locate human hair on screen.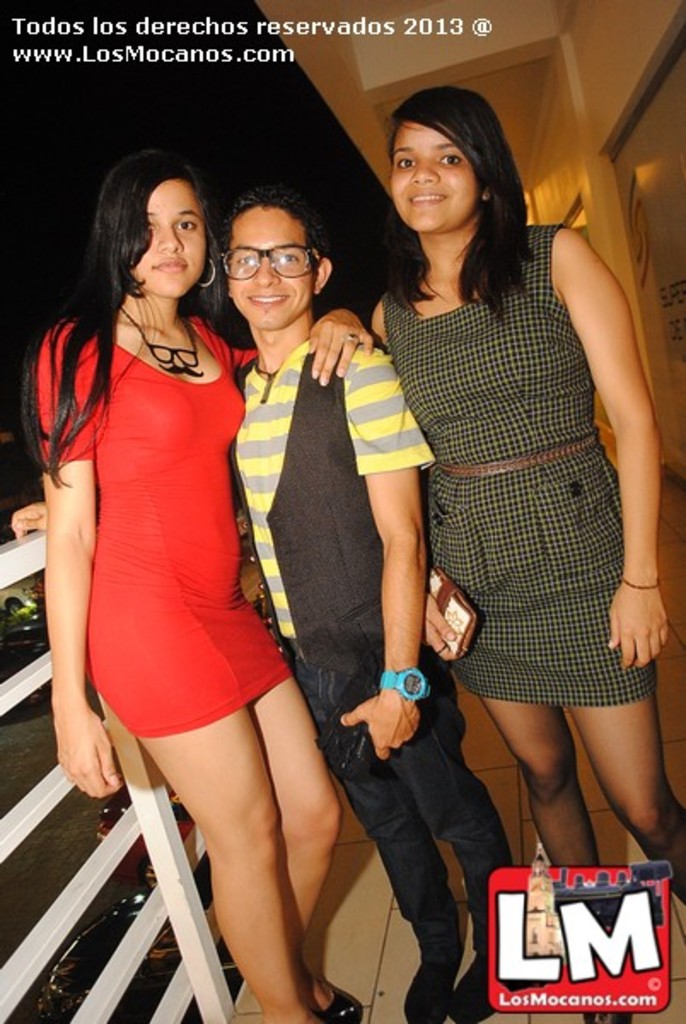
On screen at 224, 184, 316, 278.
